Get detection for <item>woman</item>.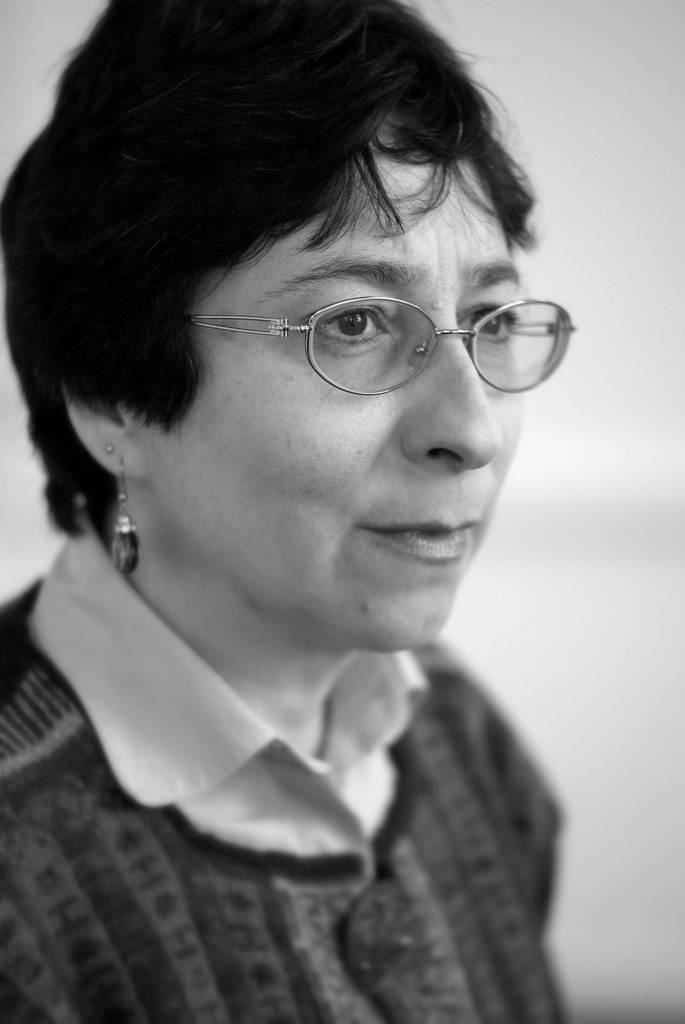
Detection: box=[0, 0, 579, 1023].
